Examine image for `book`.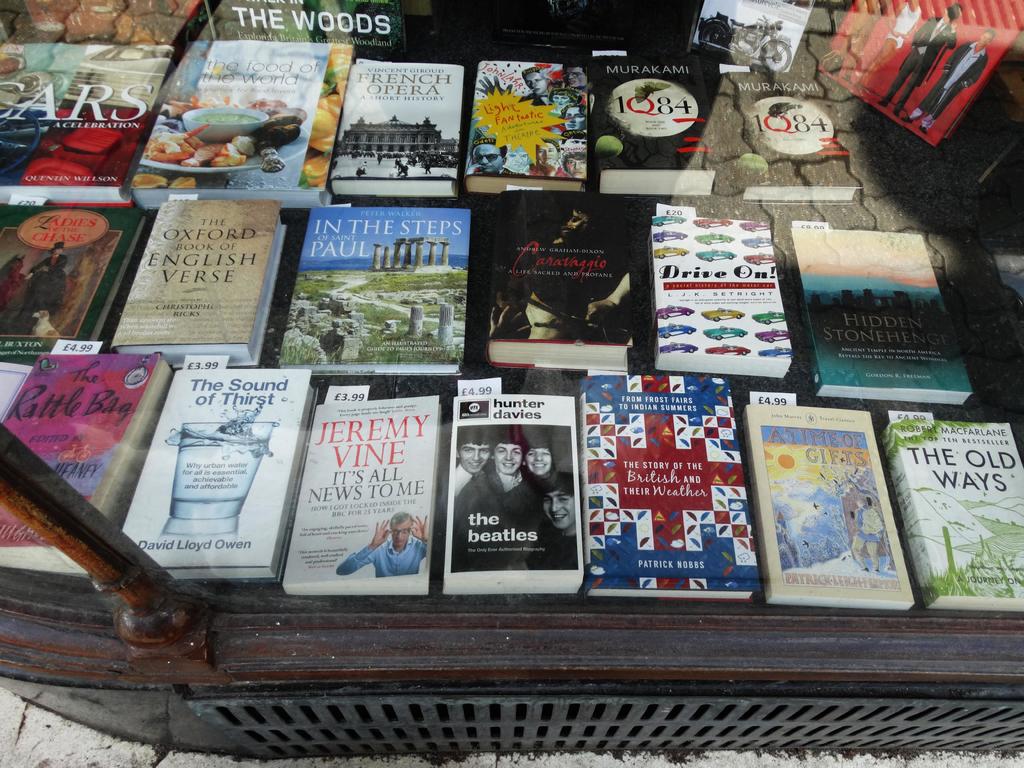
Examination result: <box>333,58,460,197</box>.
